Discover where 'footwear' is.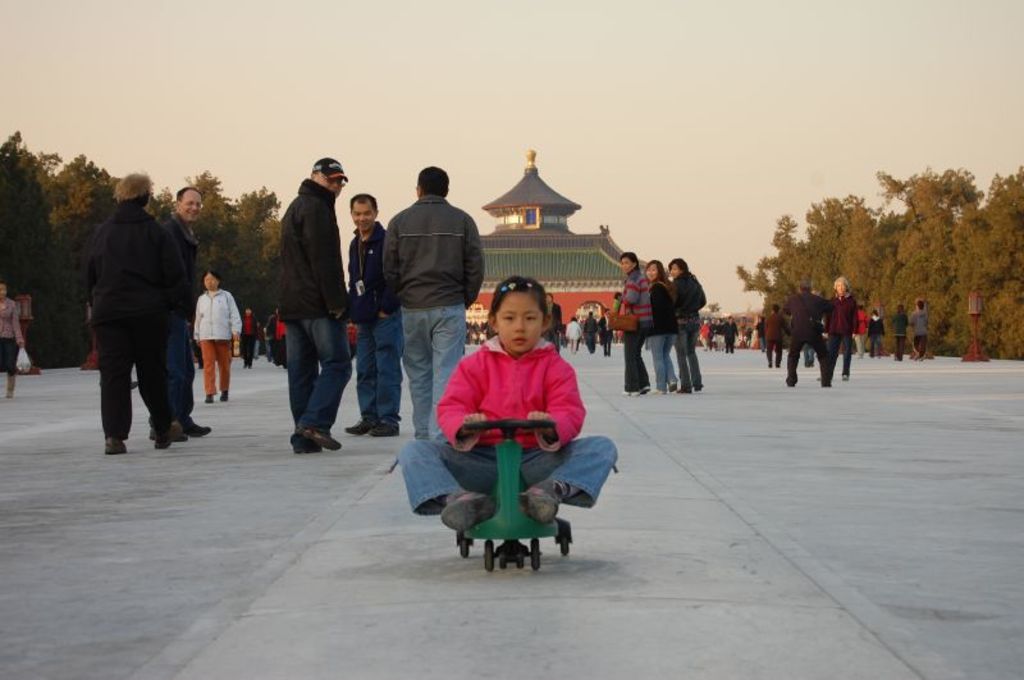
Discovered at {"x1": 302, "y1": 426, "x2": 343, "y2": 451}.
